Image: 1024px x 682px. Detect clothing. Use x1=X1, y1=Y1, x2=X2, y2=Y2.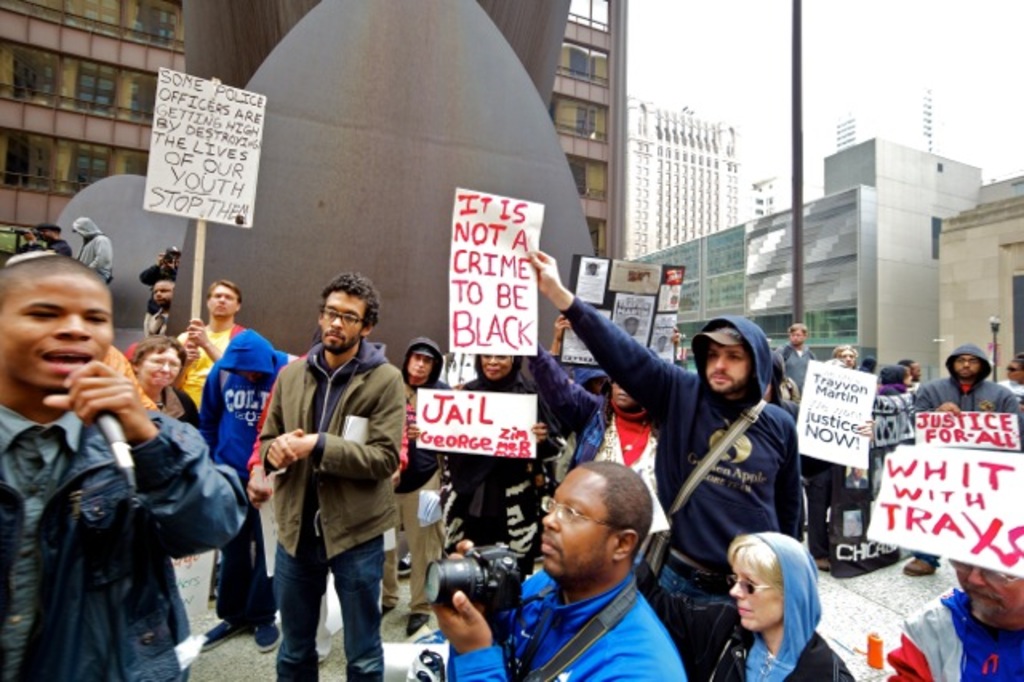
x1=782, y1=352, x2=810, y2=397.
